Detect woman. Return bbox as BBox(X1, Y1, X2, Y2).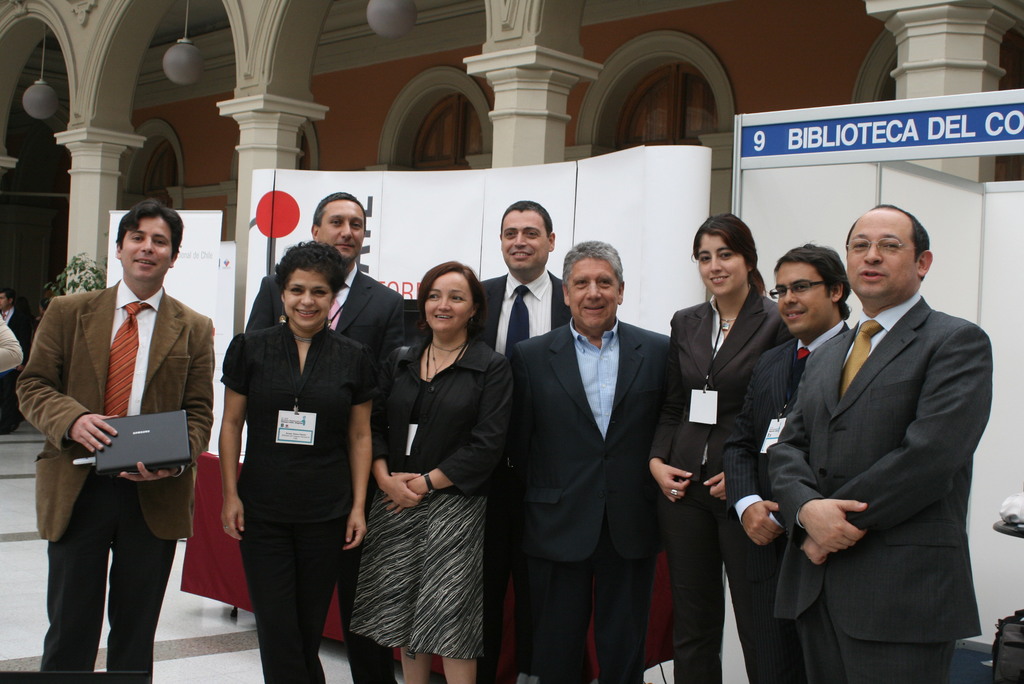
BBox(218, 240, 372, 683).
